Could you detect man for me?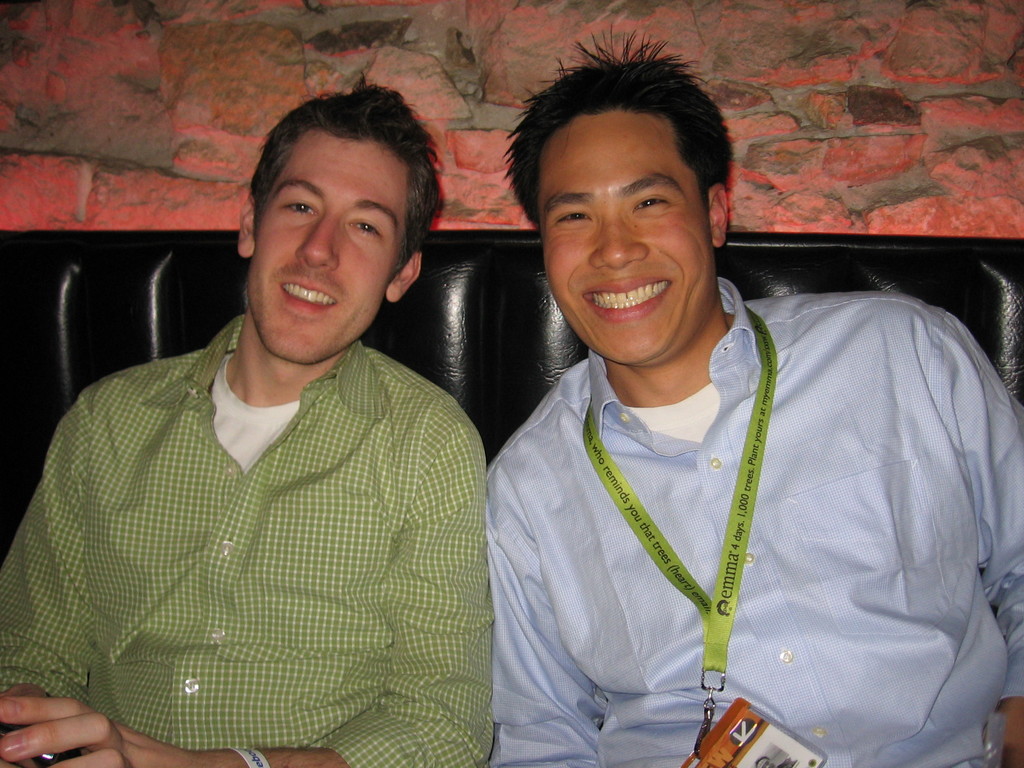
Detection result: detection(0, 69, 493, 767).
